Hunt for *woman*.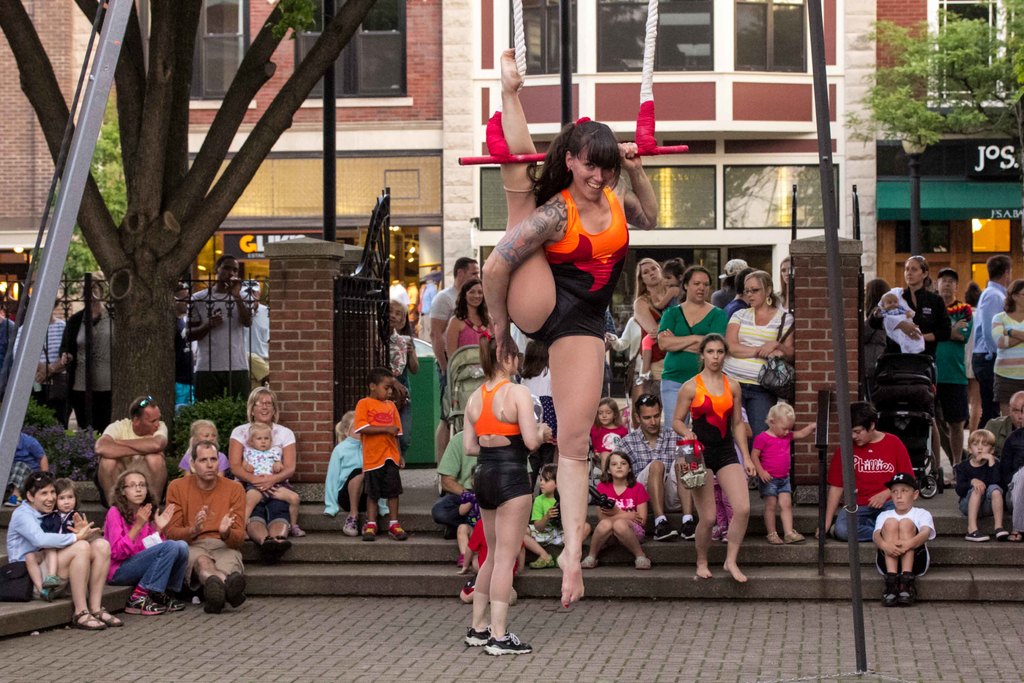
Hunted down at bbox(989, 279, 1023, 400).
